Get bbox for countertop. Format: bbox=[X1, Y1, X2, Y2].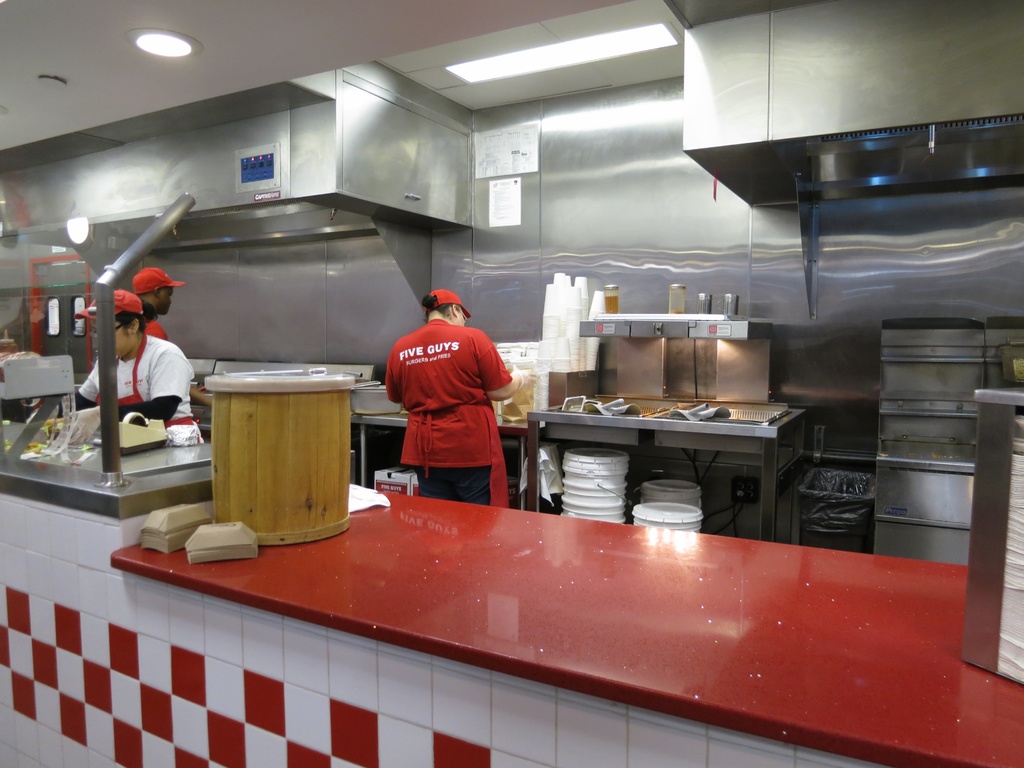
bbox=[161, 376, 540, 504].
